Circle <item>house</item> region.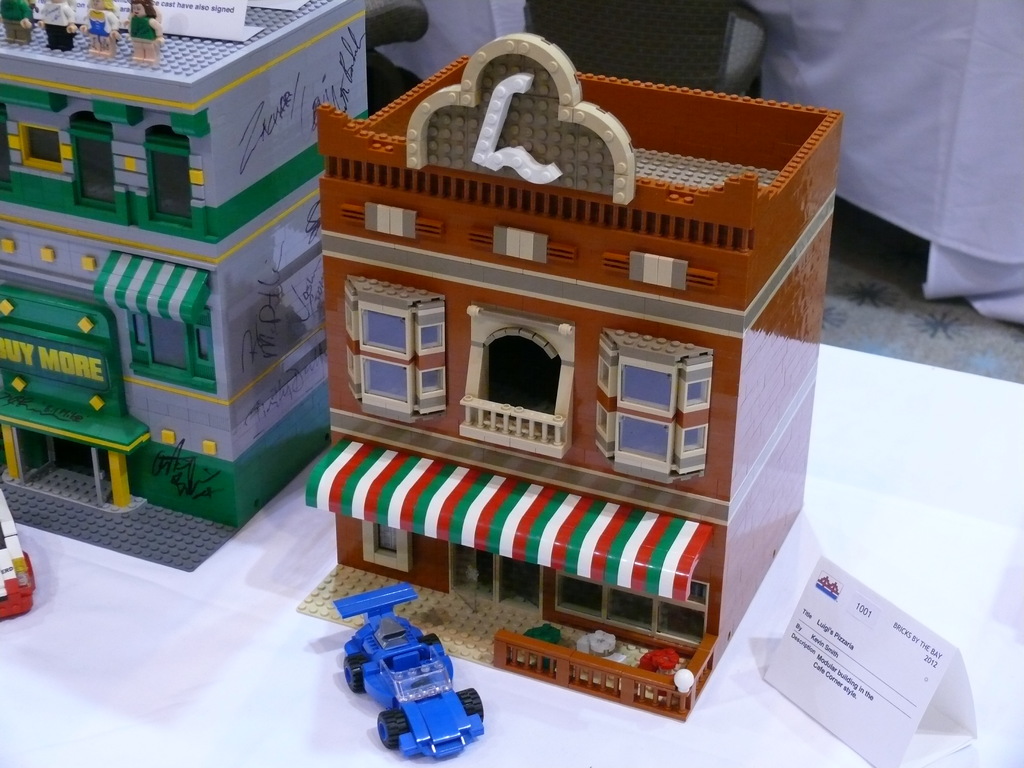
Region: box=[291, 29, 855, 724].
